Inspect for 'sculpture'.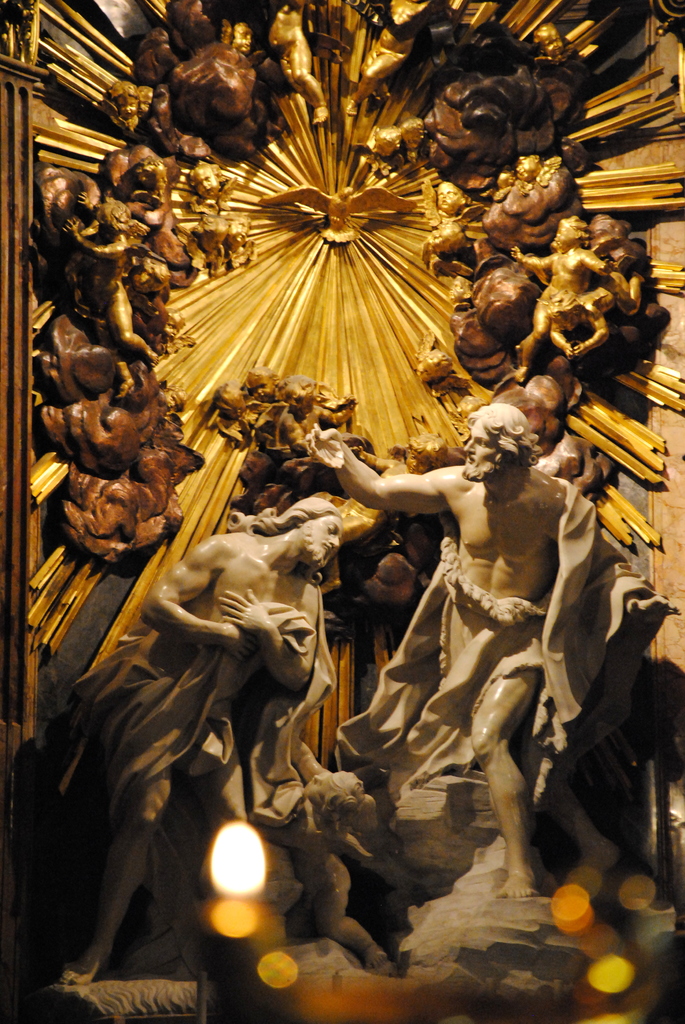
Inspection: {"left": 8, "top": 0, "right": 659, "bottom": 571}.
